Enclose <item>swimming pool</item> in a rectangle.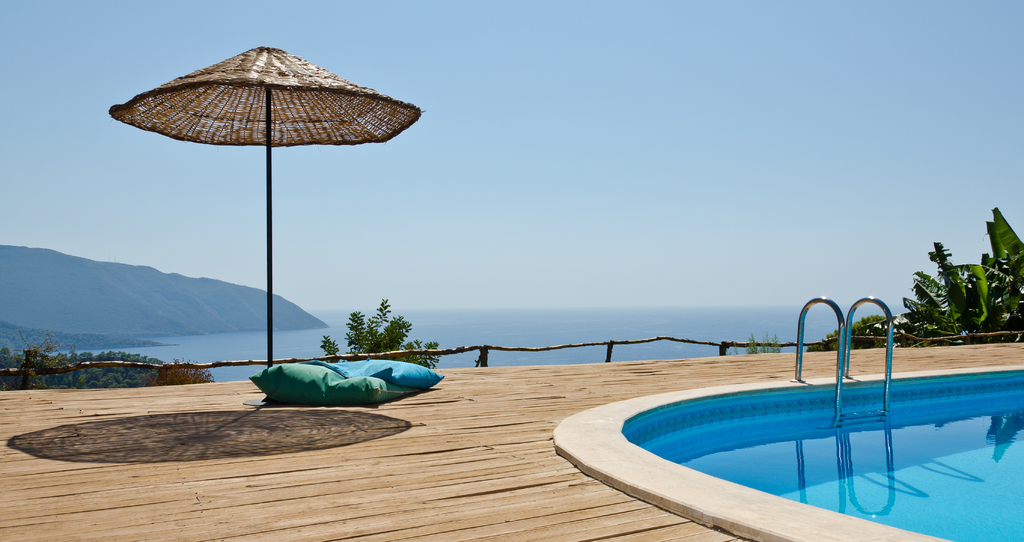
BBox(573, 327, 1016, 530).
